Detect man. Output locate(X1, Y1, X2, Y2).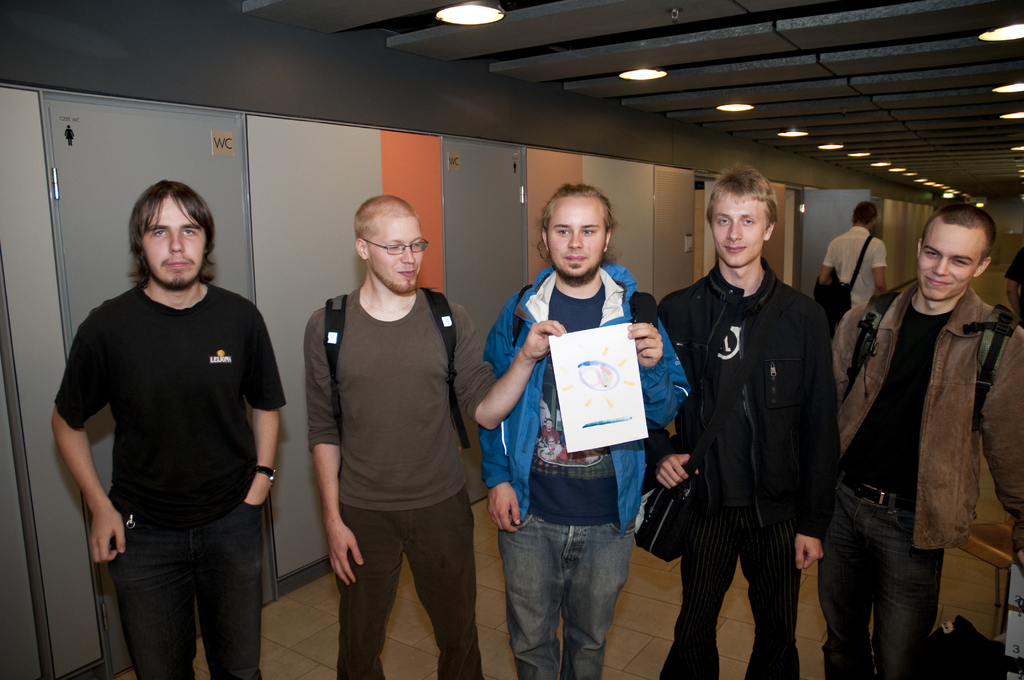
locate(644, 154, 852, 674).
